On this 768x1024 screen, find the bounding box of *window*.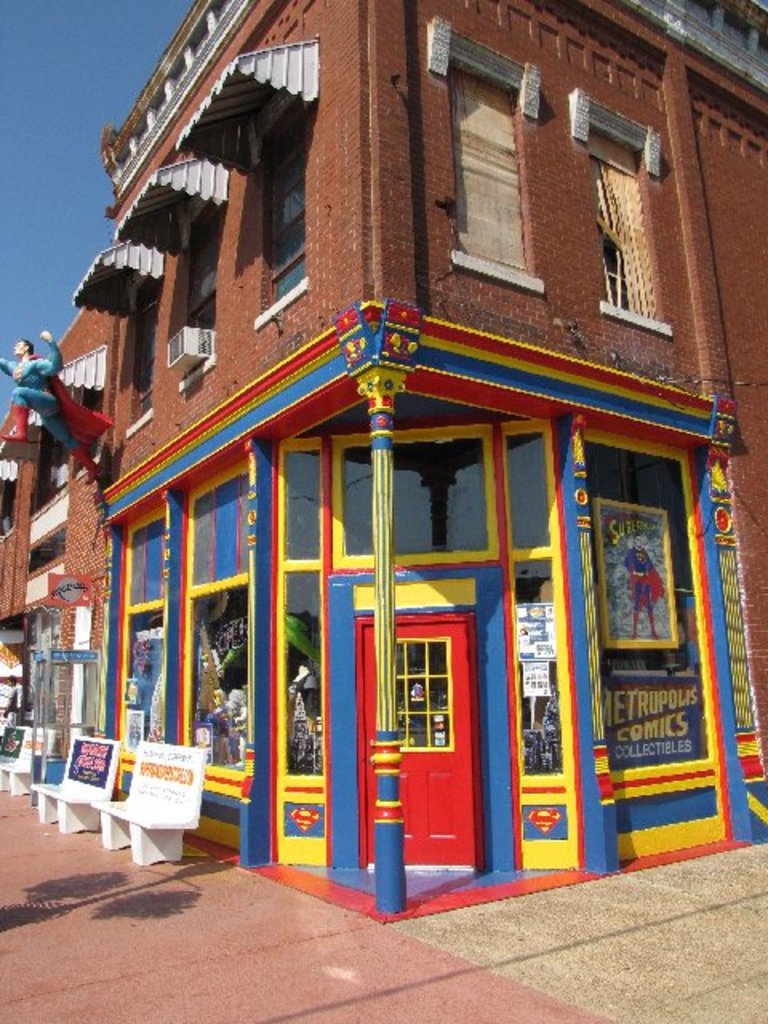
Bounding box: select_region(107, 162, 227, 384).
